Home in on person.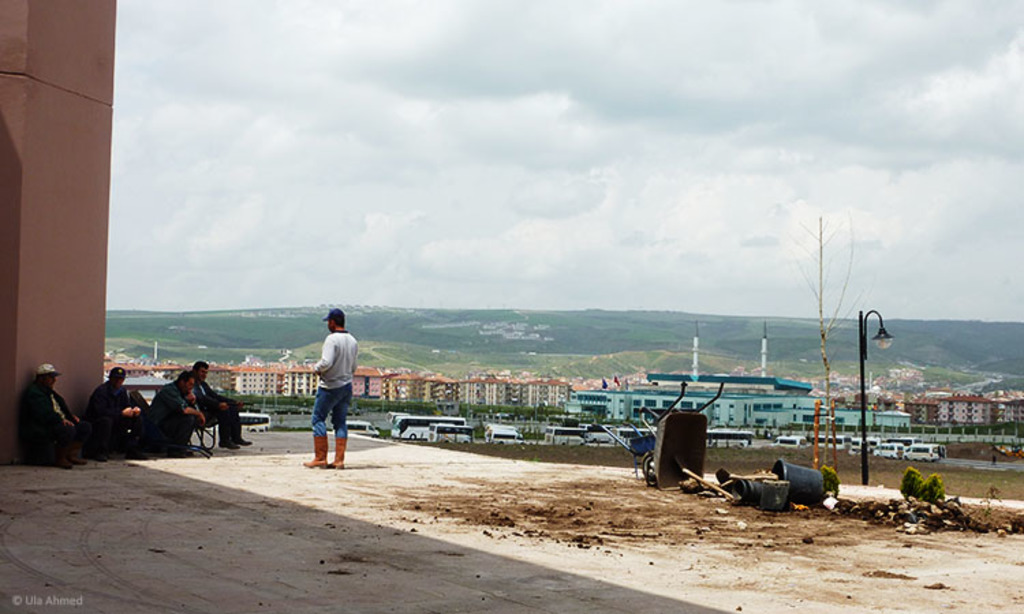
Homed in at select_region(137, 367, 194, 450).
